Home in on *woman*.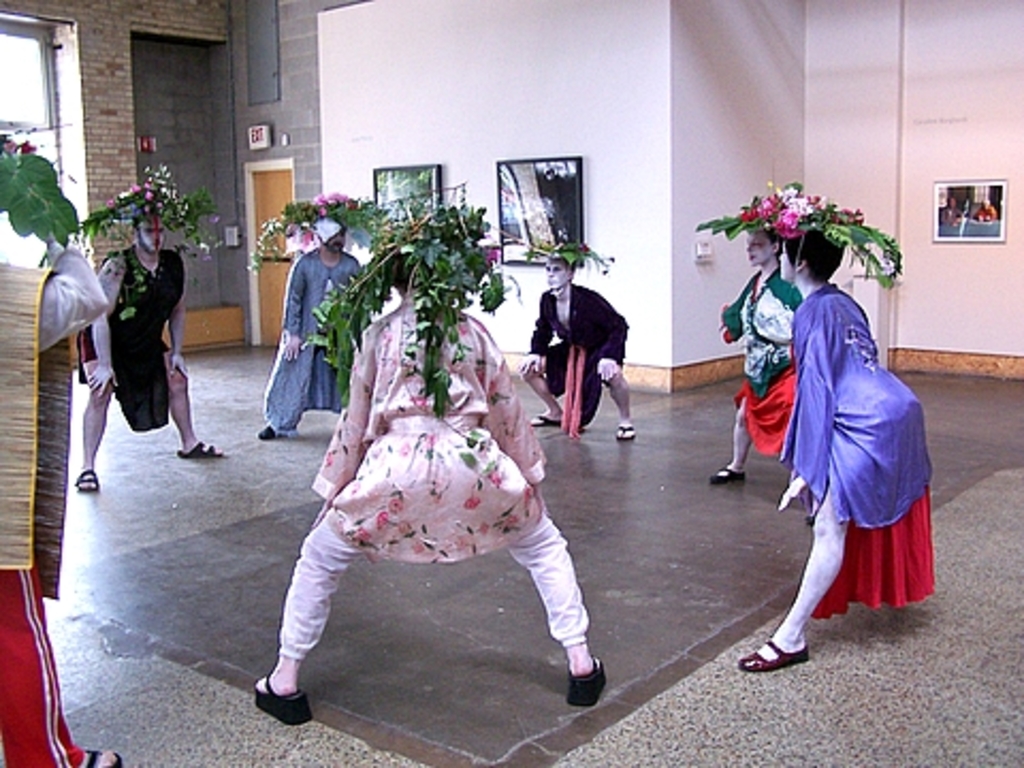
Homed in at (691, 177, 804, 484).
